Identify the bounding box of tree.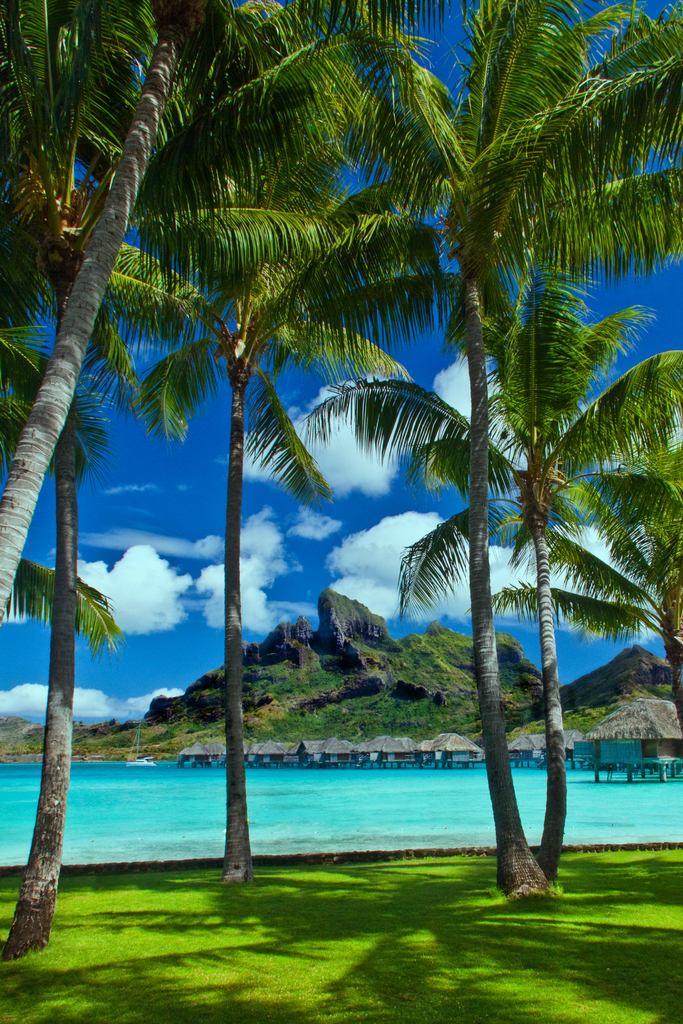
detection(292, 214, 682, 891).
